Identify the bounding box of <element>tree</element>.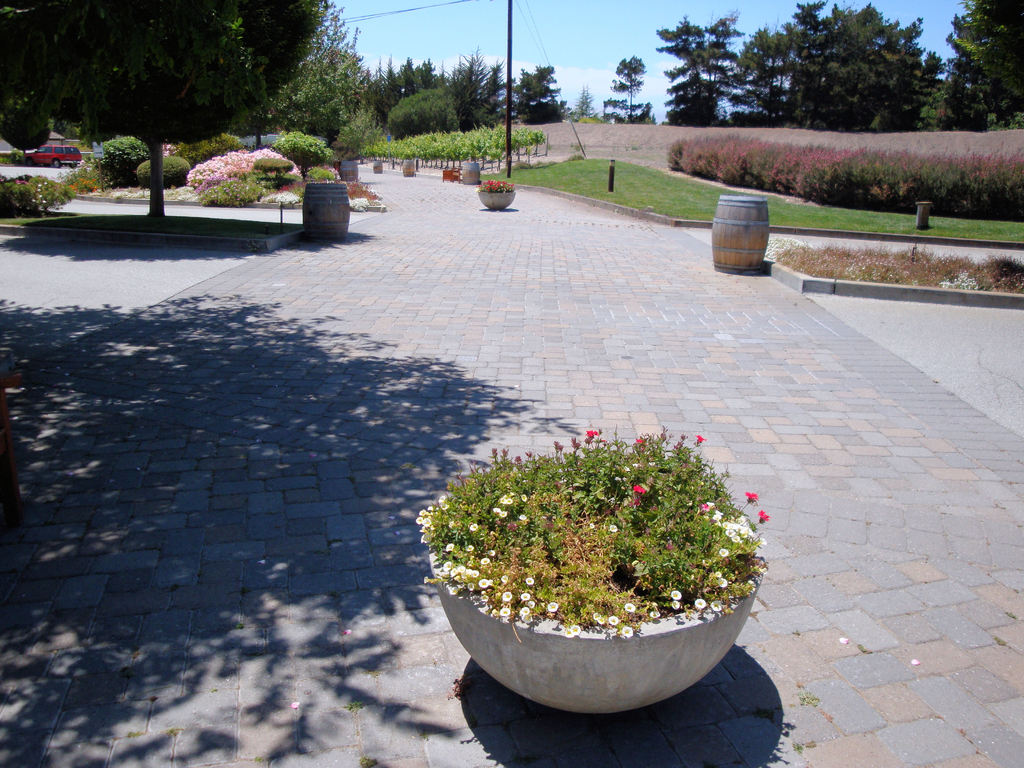
<box>510,63,573,129</box>.
